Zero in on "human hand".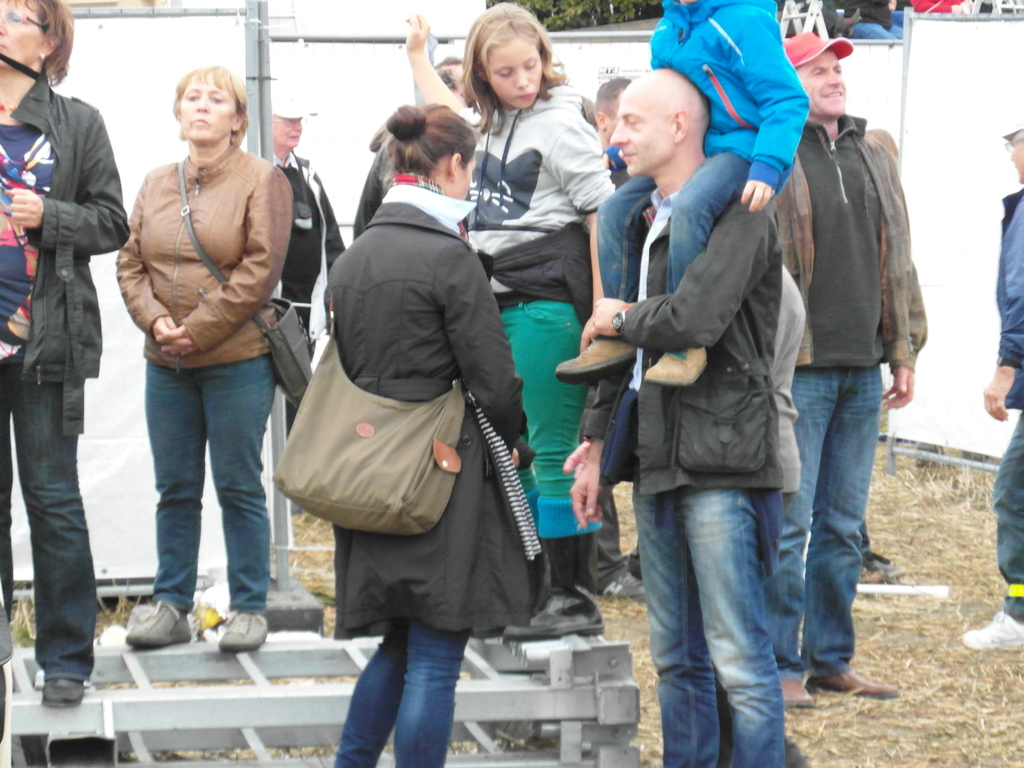
Zeroed in: locate(604, 148, 628, 171).
